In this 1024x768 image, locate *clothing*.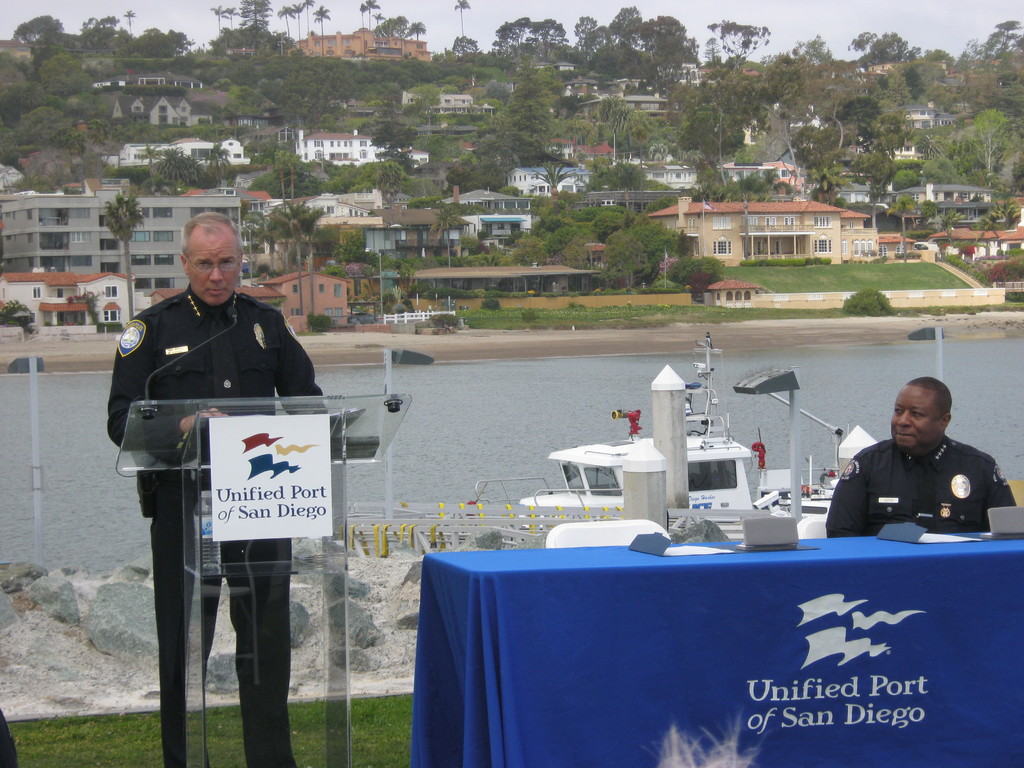
Bounding box: bbox(829, 419, 1007, 544).
